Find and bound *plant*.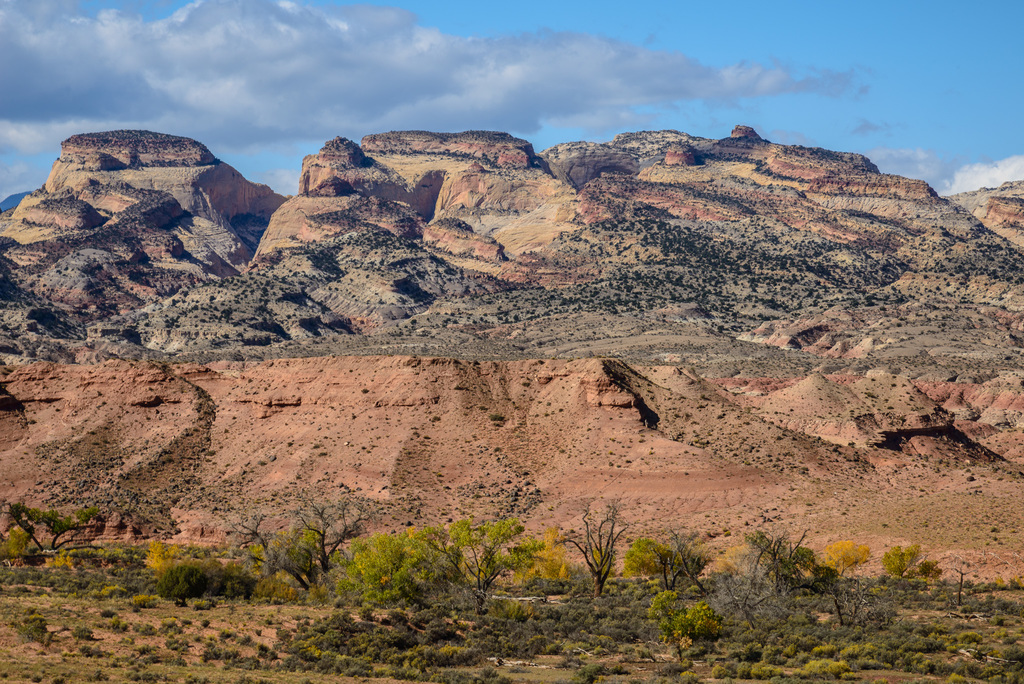
Bound: rect(487, 666, 513, 683).
